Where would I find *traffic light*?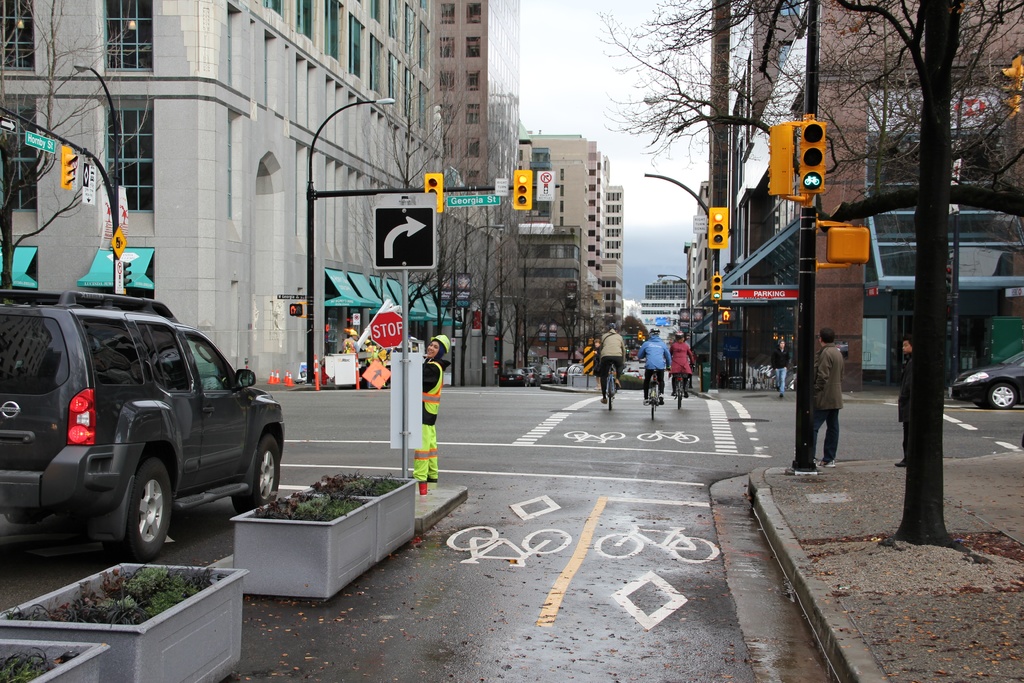
At pyautogui.locateOnScreen(424, 172, 444, 212).
